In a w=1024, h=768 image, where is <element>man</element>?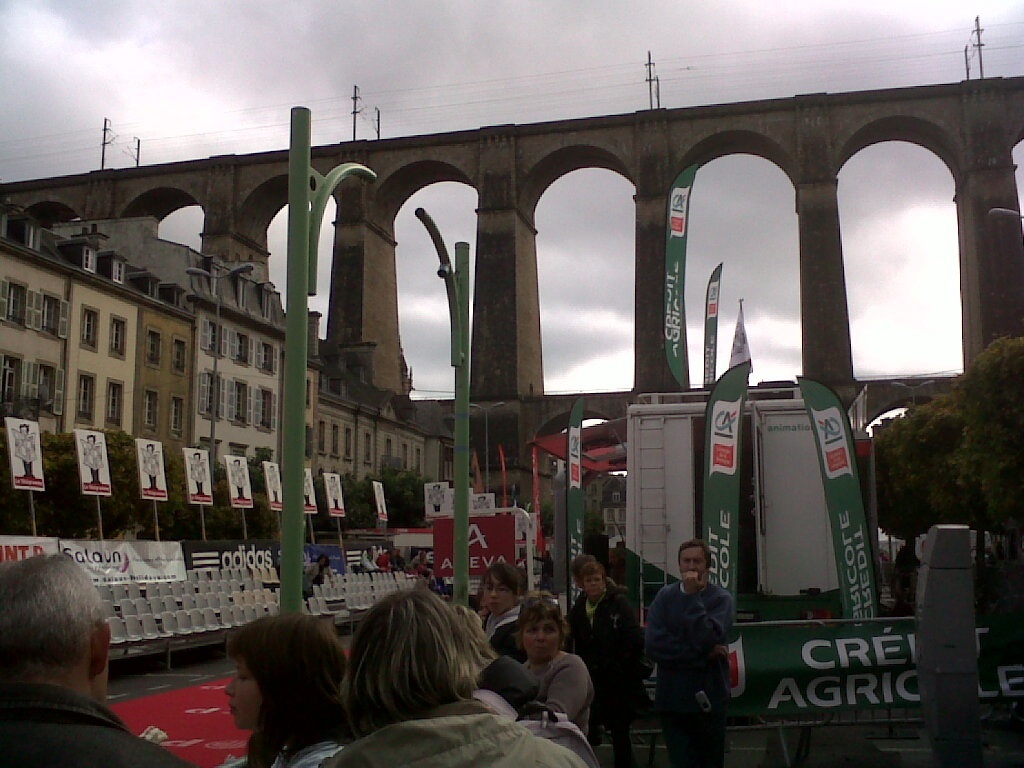
[641,540,738,767].
